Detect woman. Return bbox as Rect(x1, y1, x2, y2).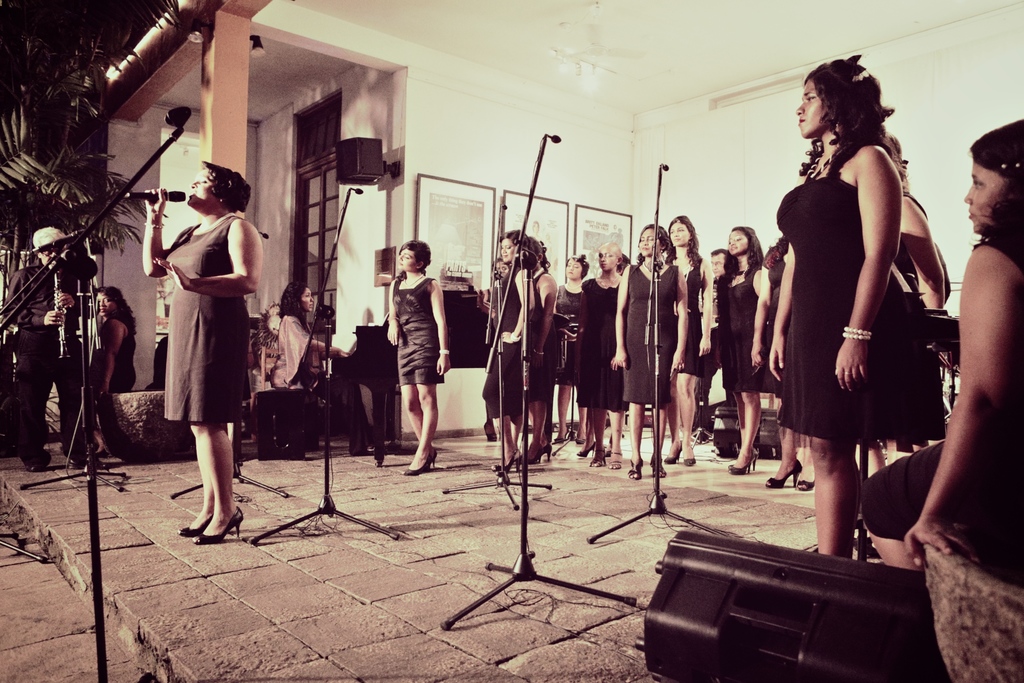
Rect(141, 158, 263, 546).
